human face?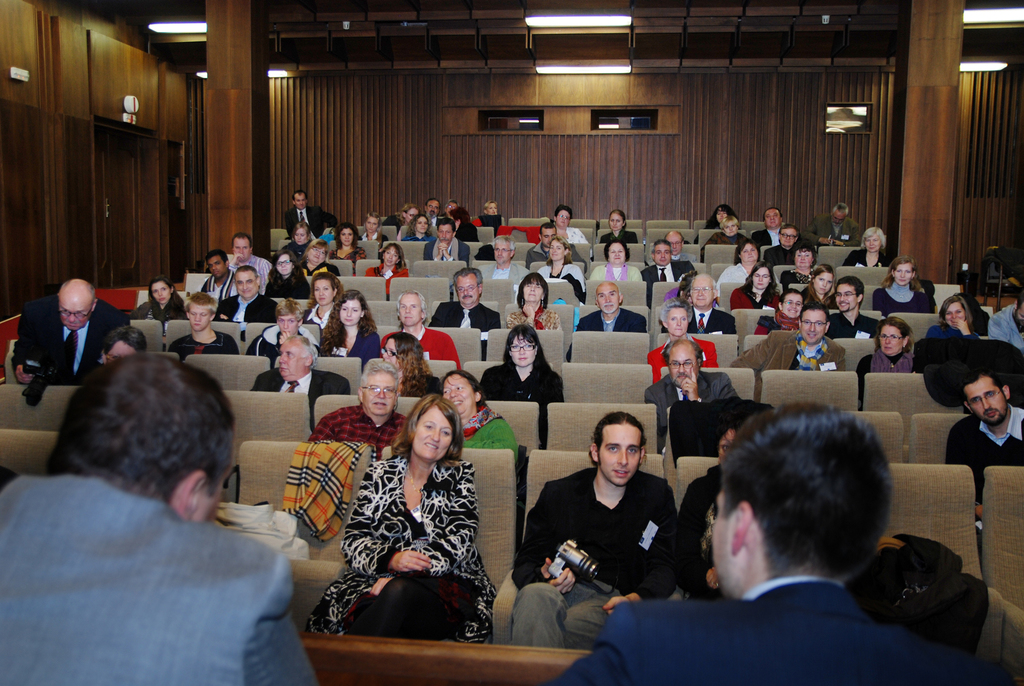
(left=797, top=249, right=812, bottom=267)
